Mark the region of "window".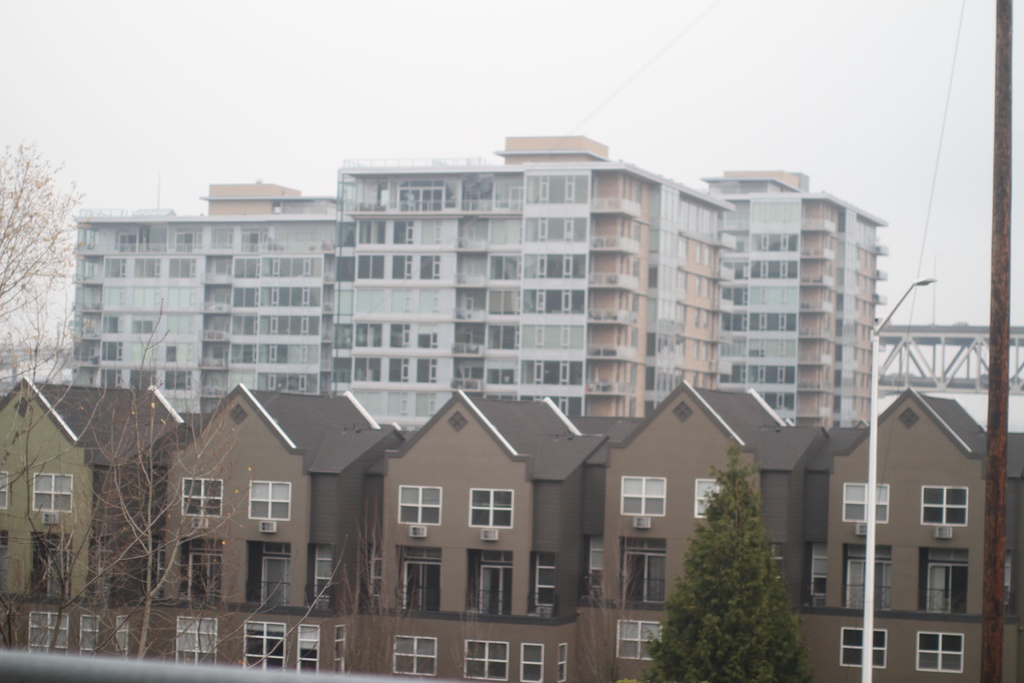
Region: rect(401, 179, 448, 211).
